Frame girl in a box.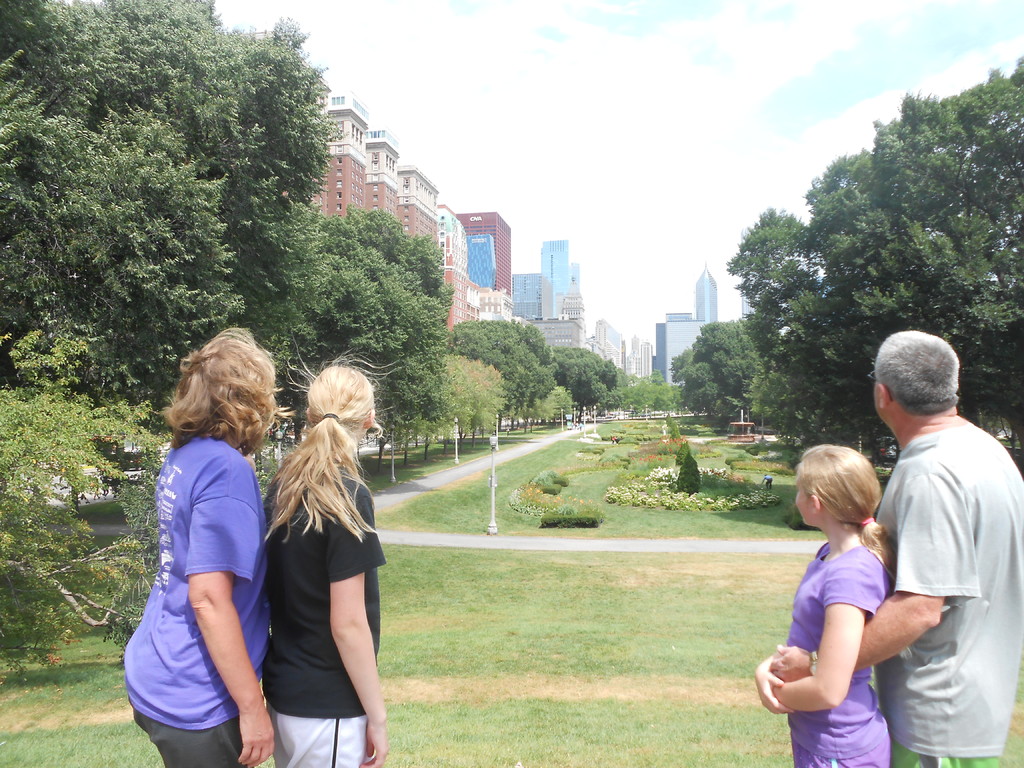
x1=266 y1=359 x2=384 y2=767.
